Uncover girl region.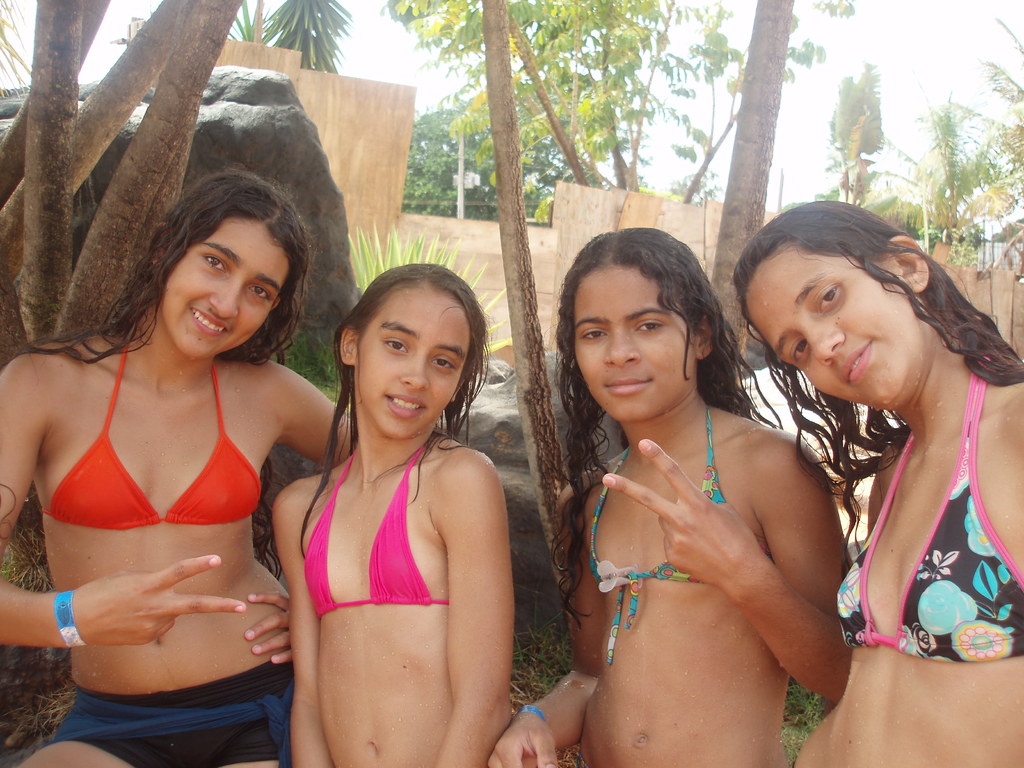
Uncovered: (734,193,1021,764).
